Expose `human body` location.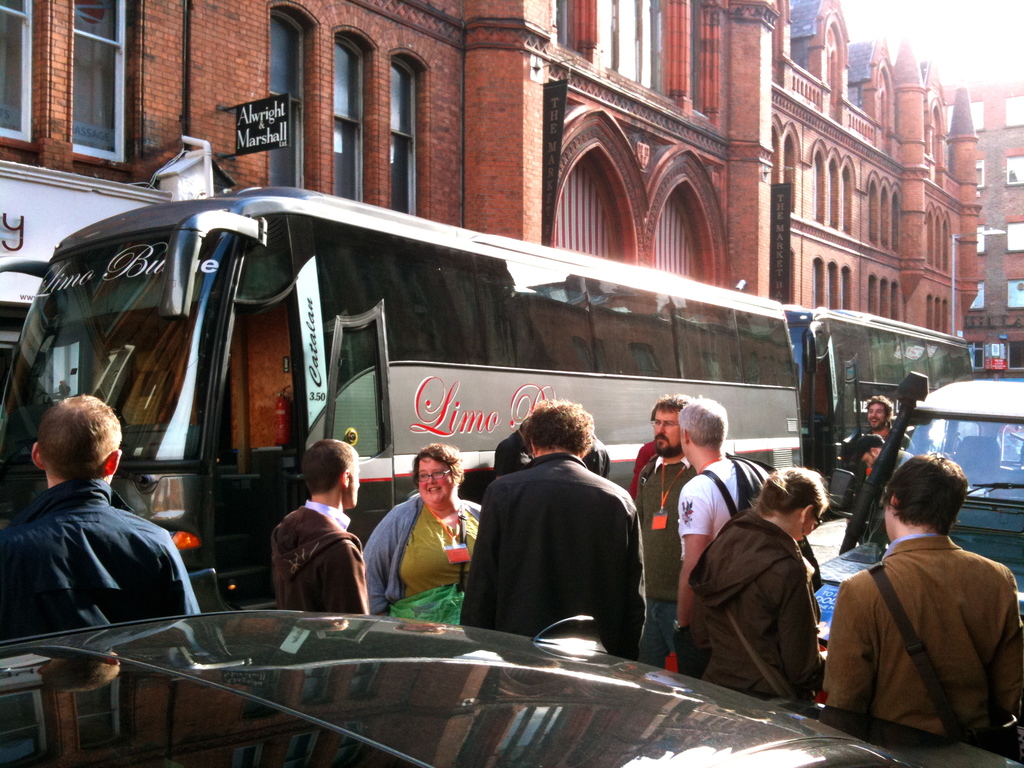
Exposed at pyautogui.locateOnScreen(684, 509, 833, 701).
